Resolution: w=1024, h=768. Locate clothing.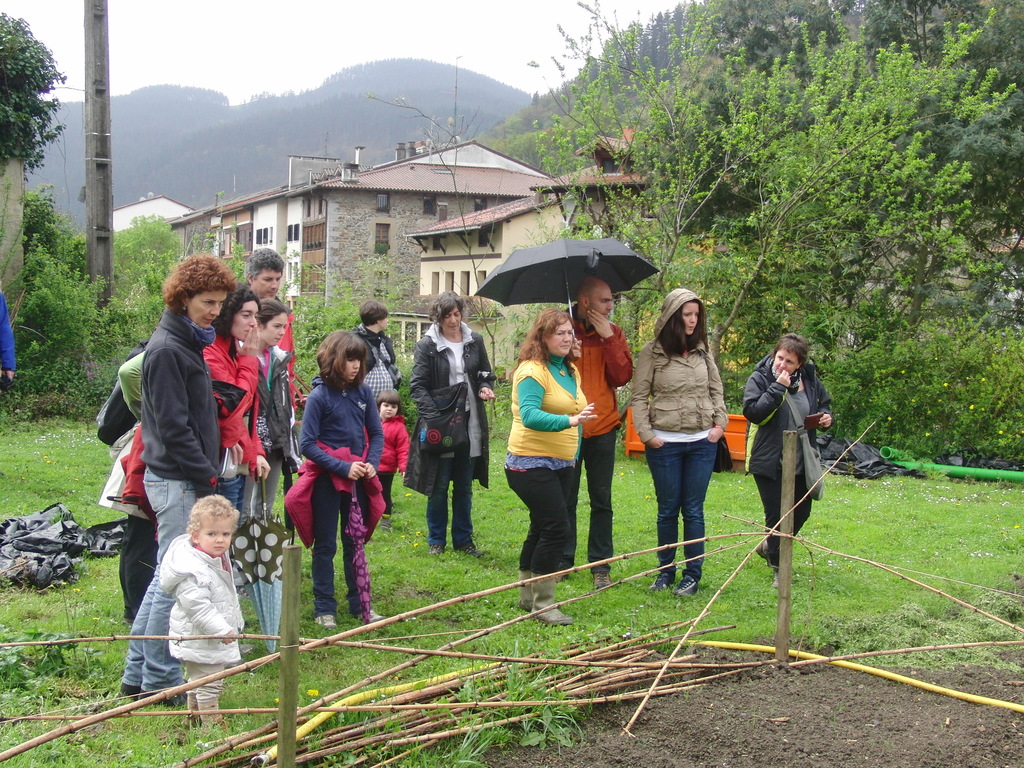
[218,474,254,519].
